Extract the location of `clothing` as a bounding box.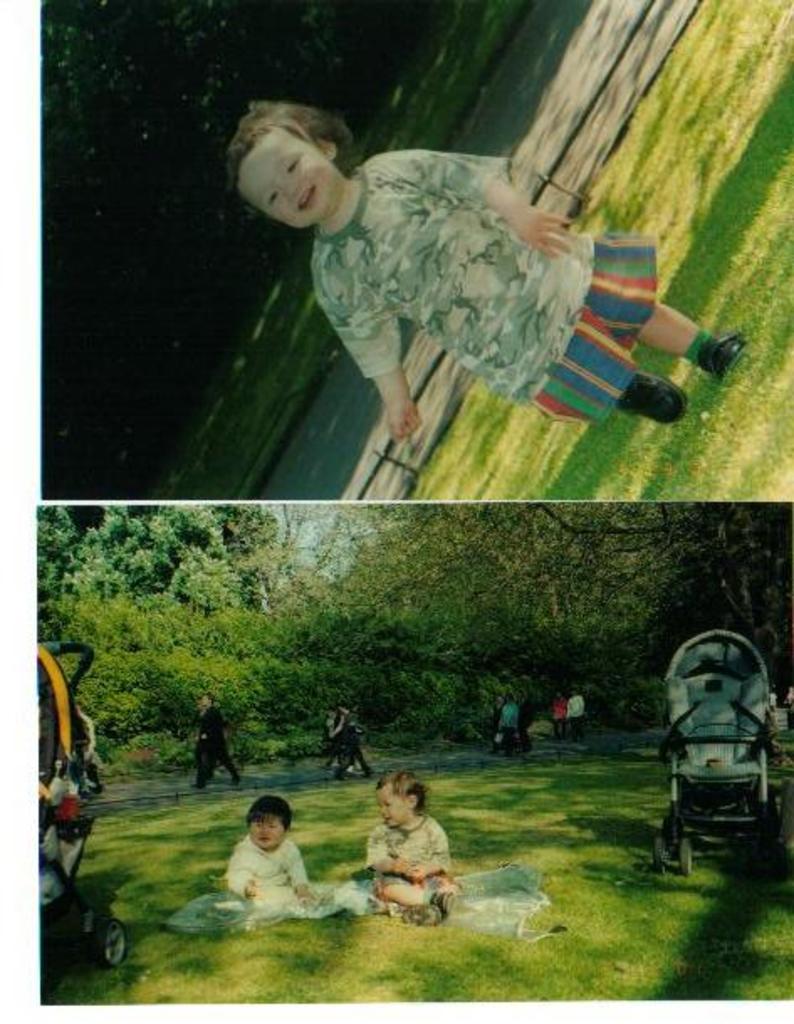
190:705:238:791.
